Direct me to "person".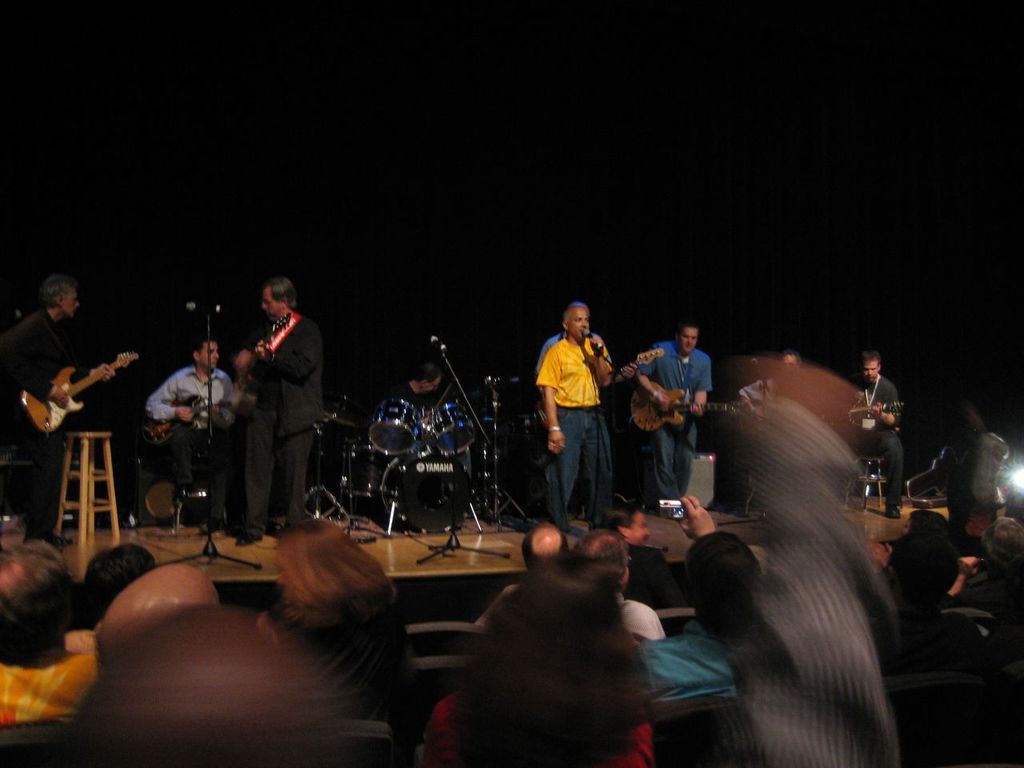
Direction: 258 501 425 767.
